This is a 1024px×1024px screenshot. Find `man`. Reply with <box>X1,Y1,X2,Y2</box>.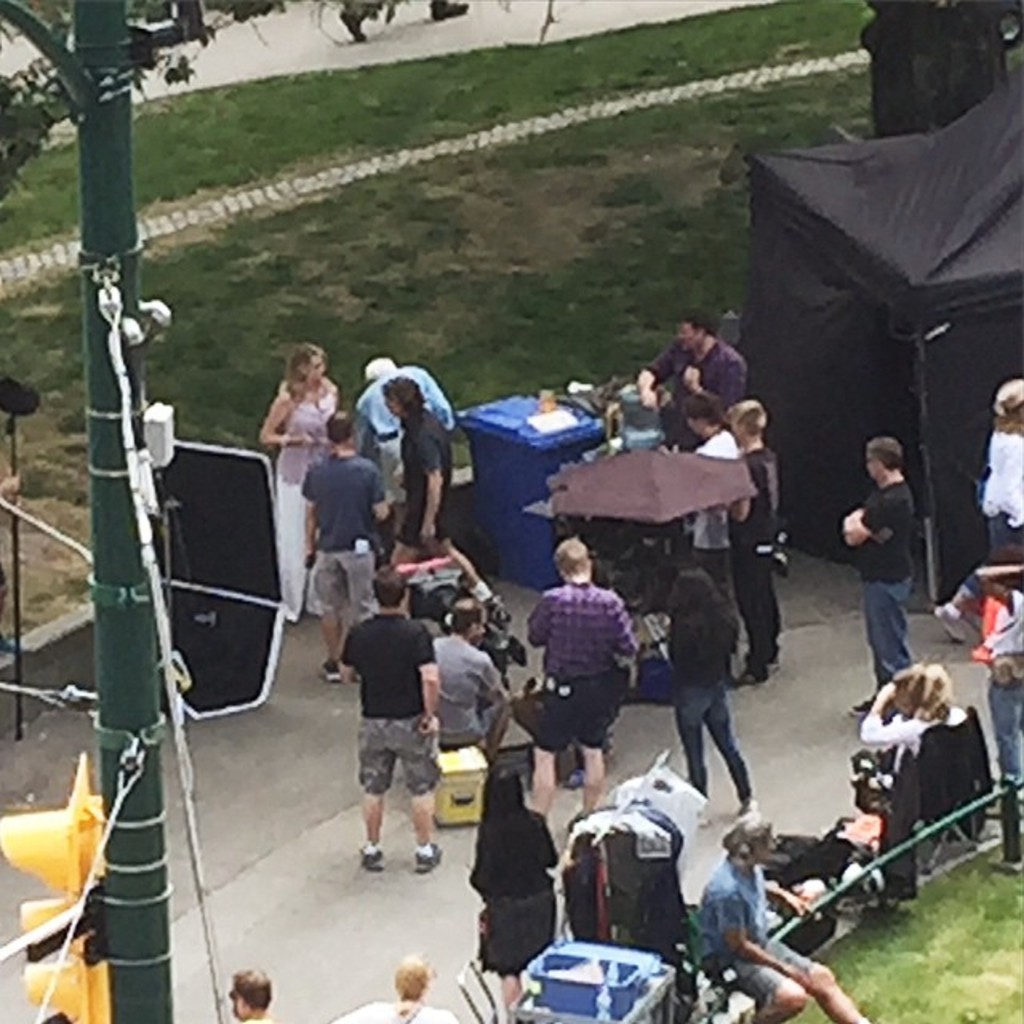
<box>682,811,877,1022</box>.
